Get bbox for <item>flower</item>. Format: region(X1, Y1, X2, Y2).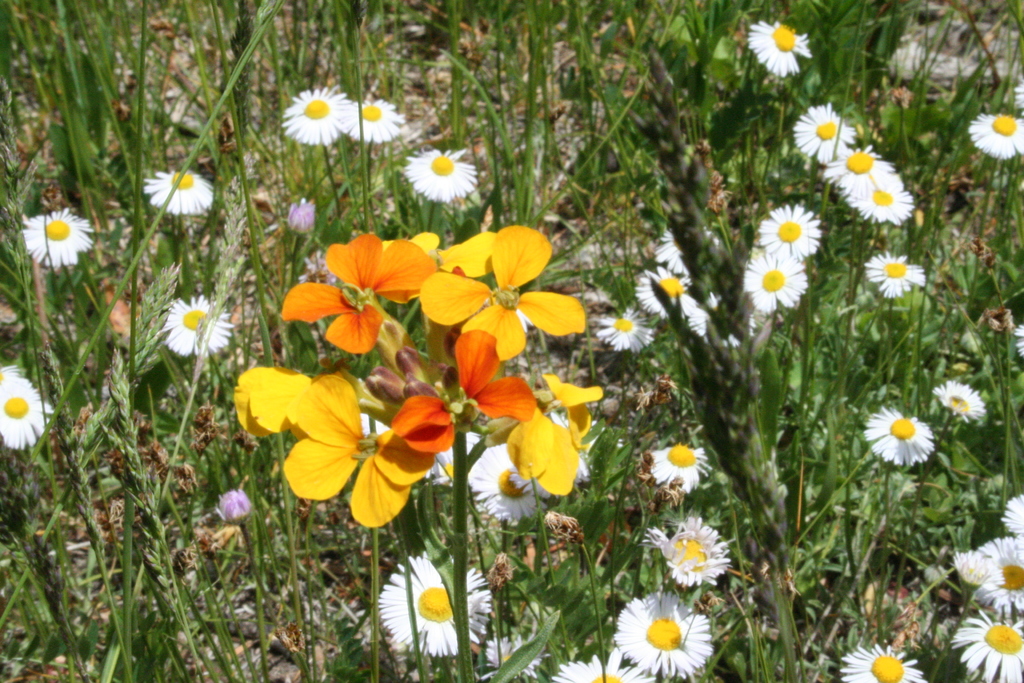
region(679, 289, 765, 344).
